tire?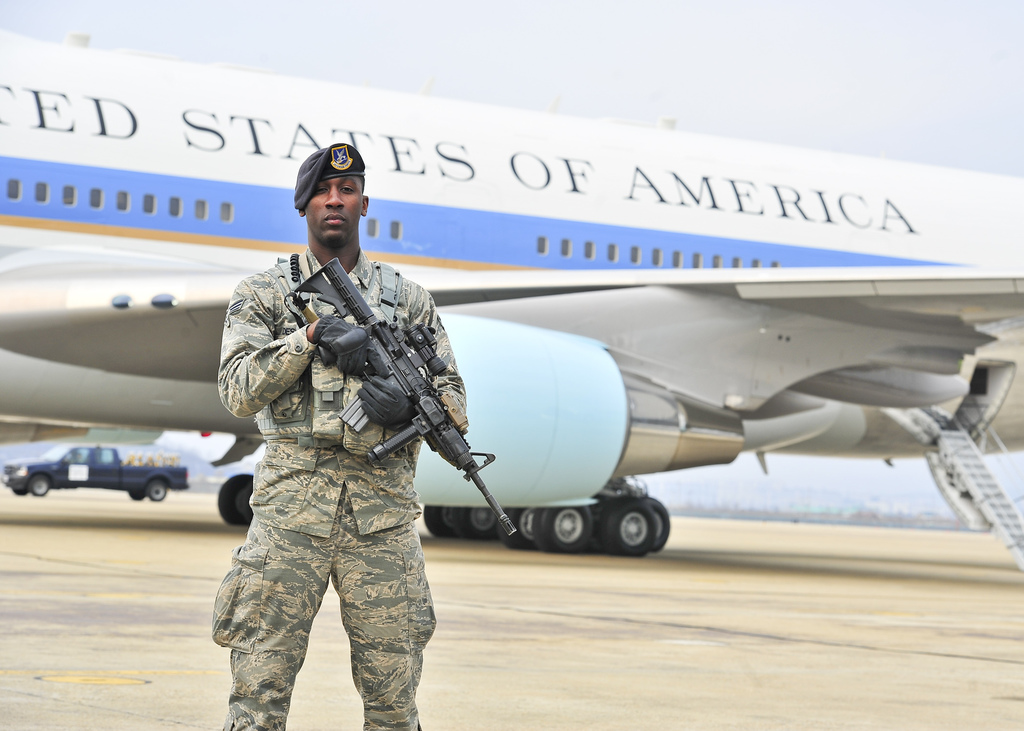
bbox=[216, 474, 253, 524]
